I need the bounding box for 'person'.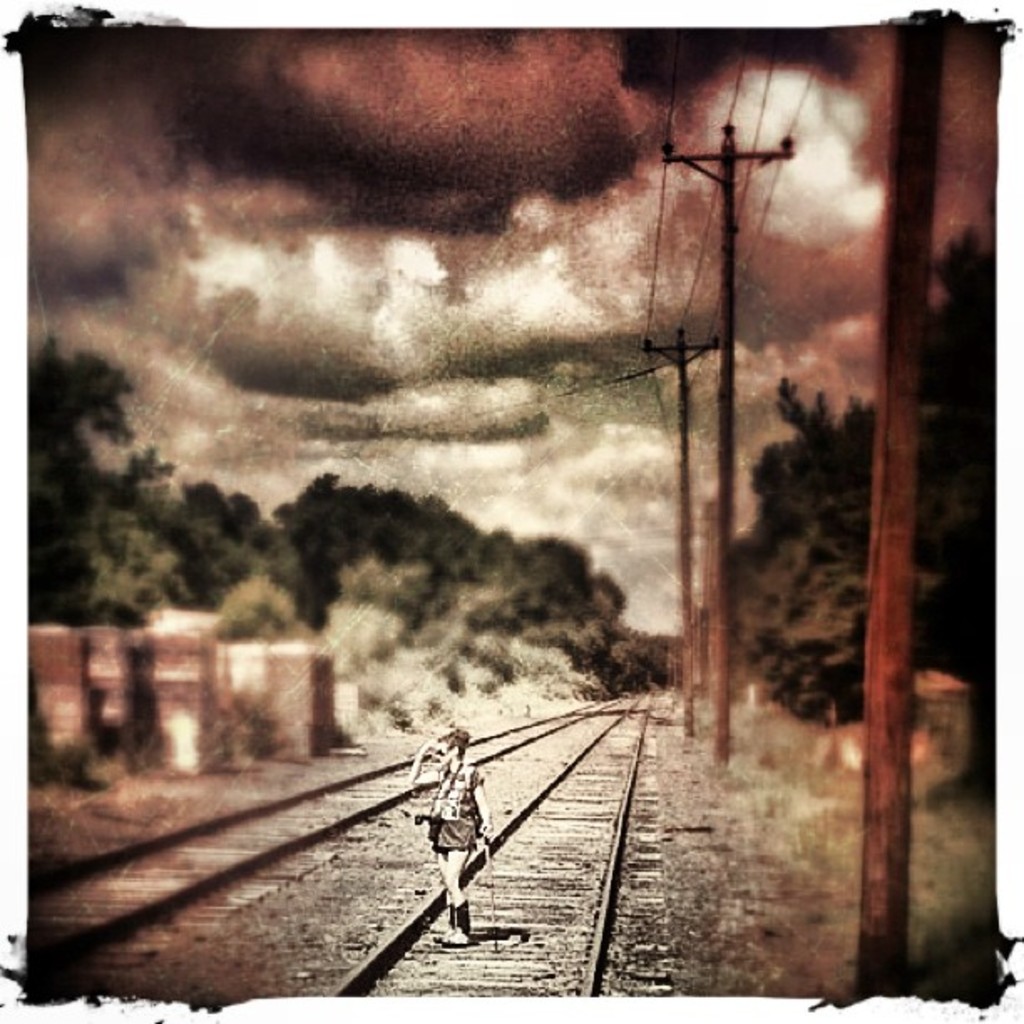
Here it is: [left=403, top=713, right=494, bottom=945].
